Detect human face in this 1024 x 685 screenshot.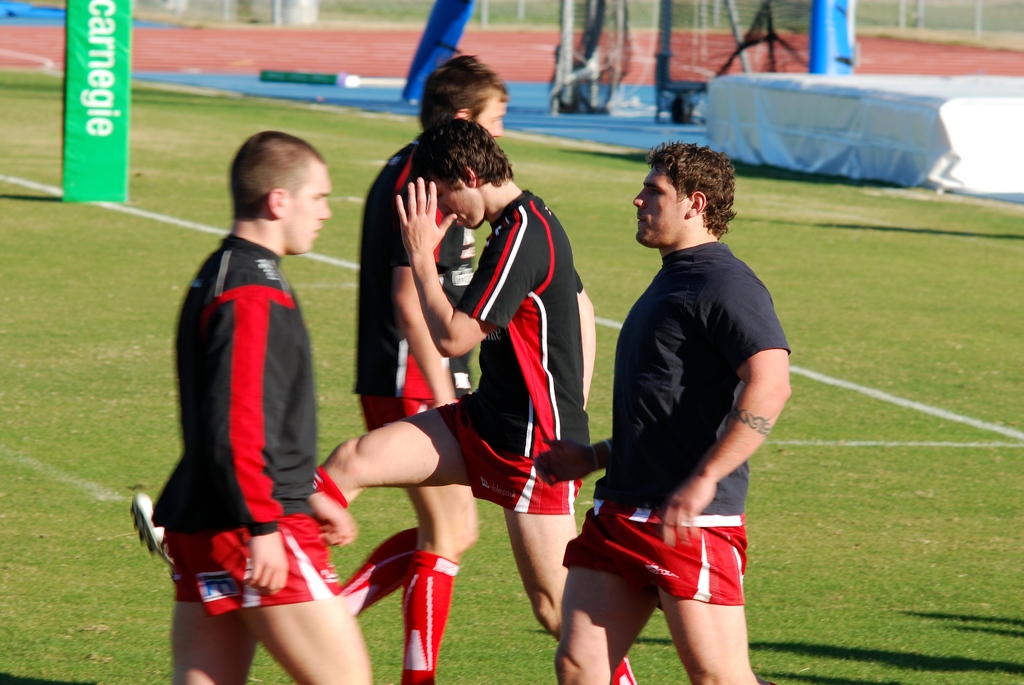
Detection: 476/106/507/141.
